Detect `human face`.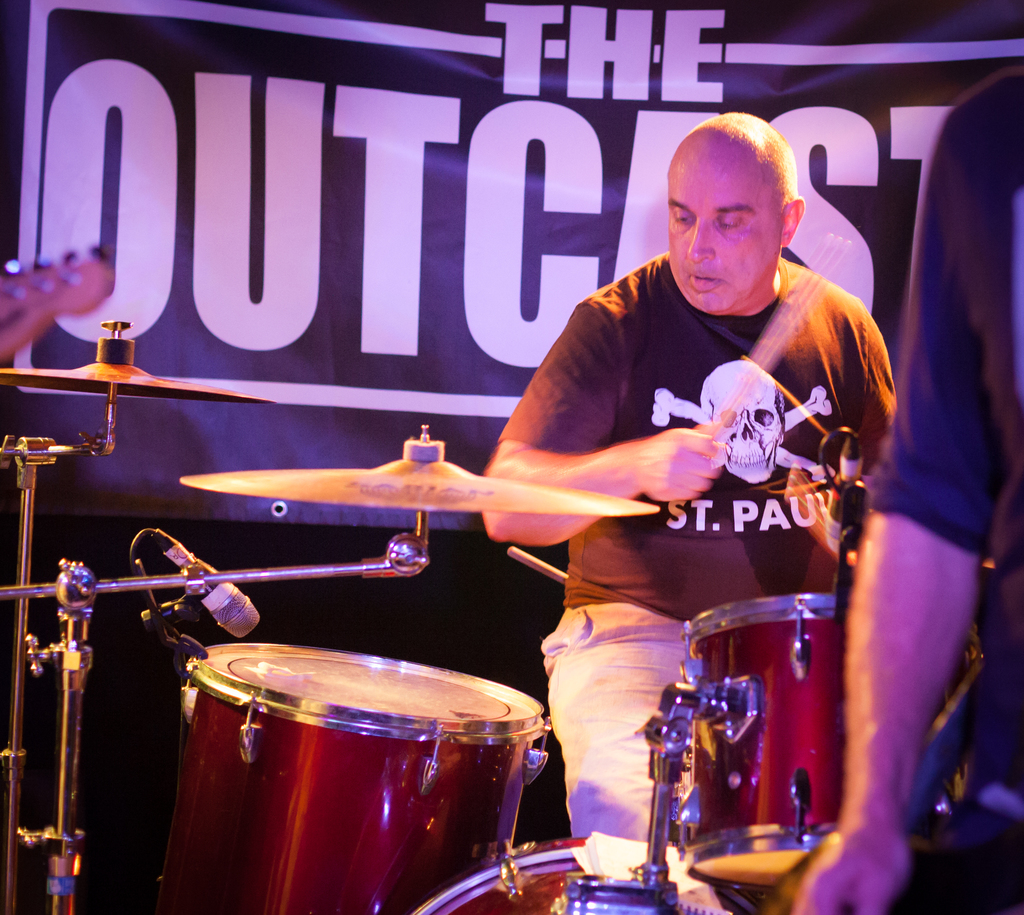
Detected at [669, 150, 781, 315].
